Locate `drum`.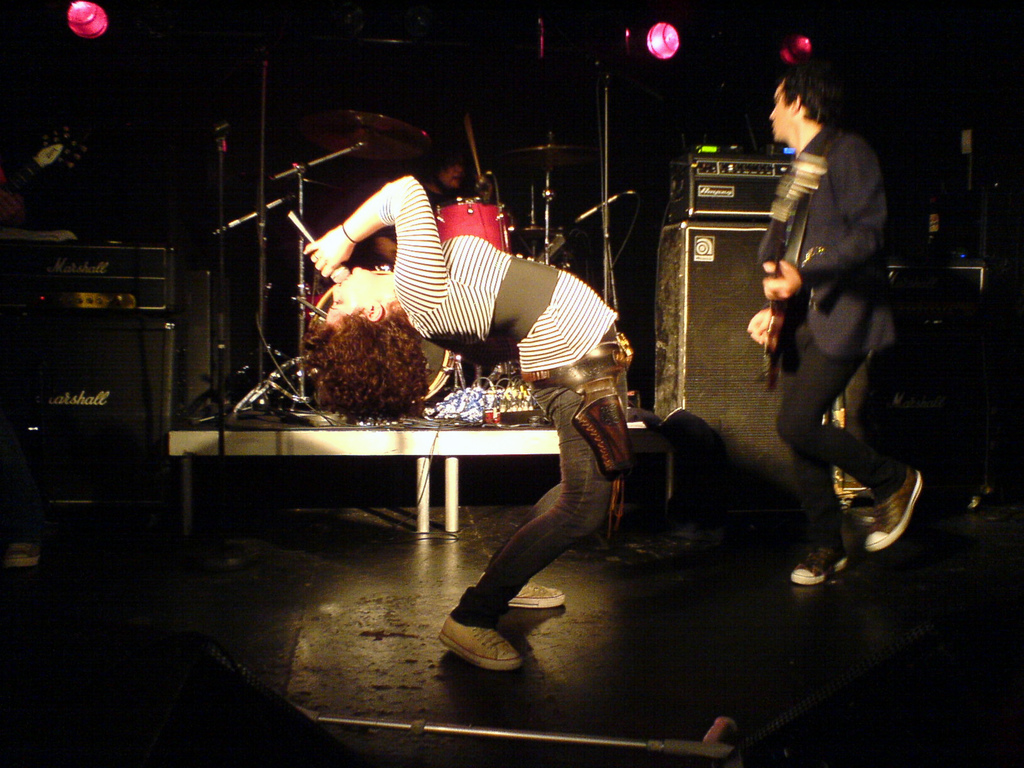
Bounding box: bbox=(433, 201, 513, 255).
